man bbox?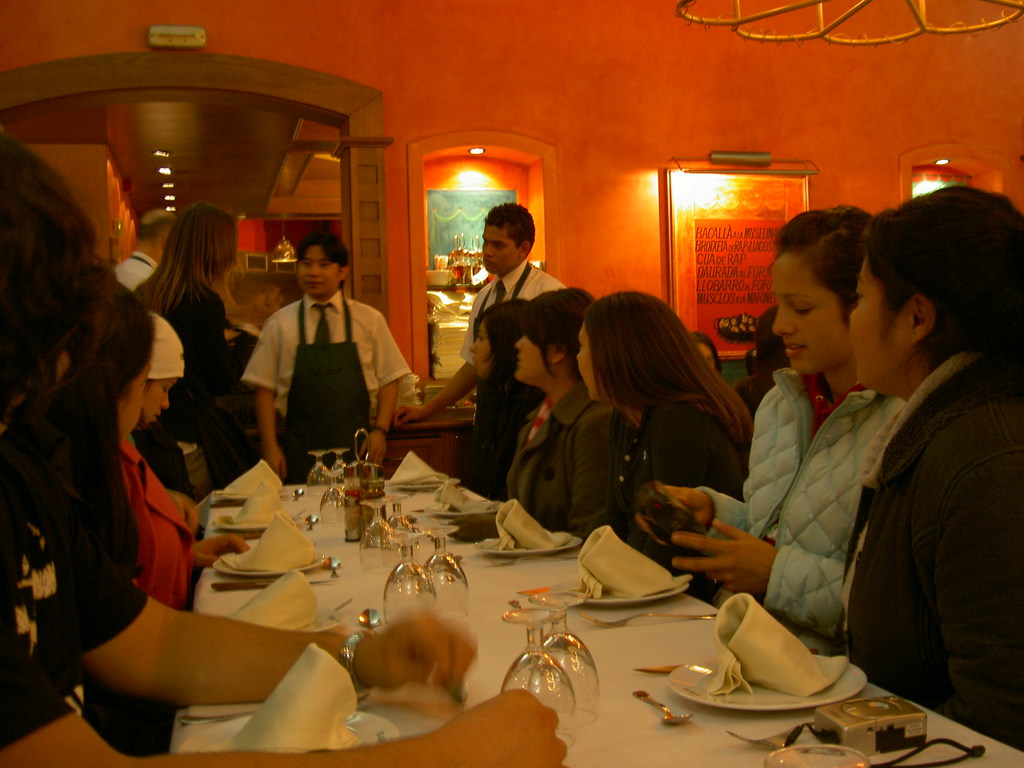
Rect(111, 207, 174, 291)
